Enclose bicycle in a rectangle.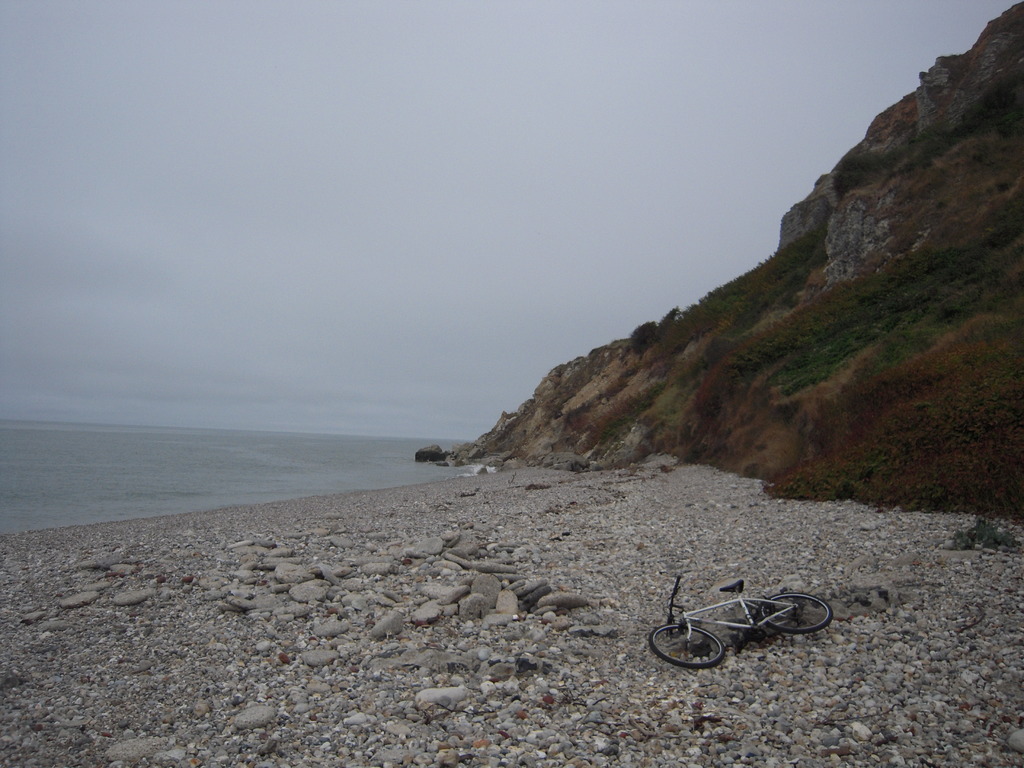
bbox(652, 575, 824, 669).
